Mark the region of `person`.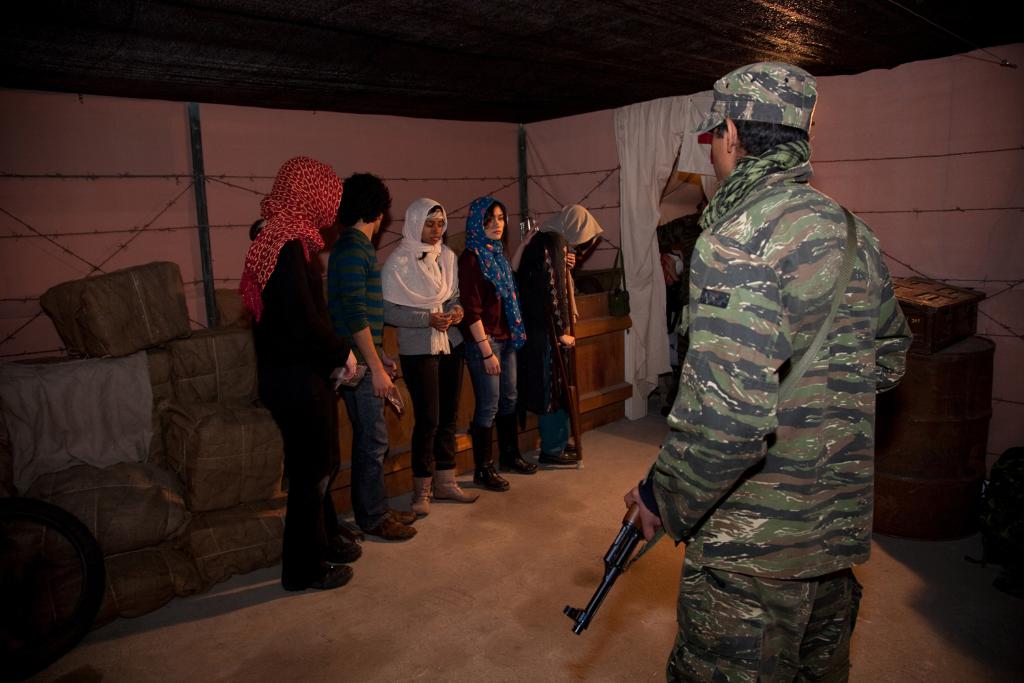
Region: (519,203,603,467).
